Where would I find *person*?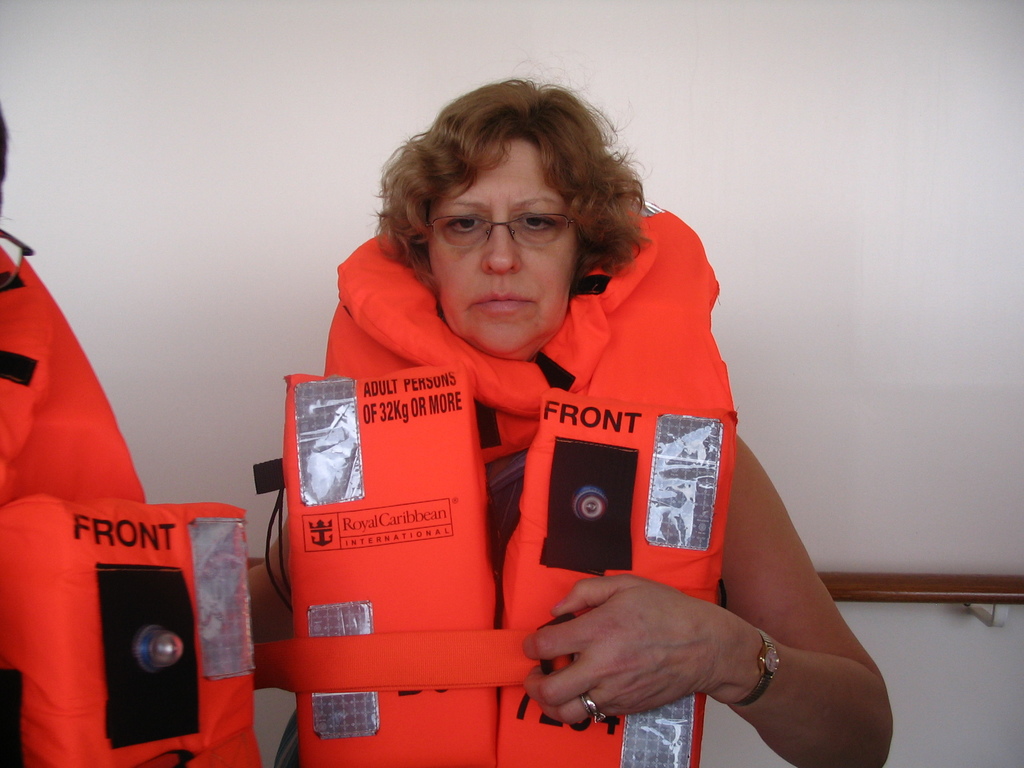
At (x1=0, y1=103, x2=243, y2=767).
